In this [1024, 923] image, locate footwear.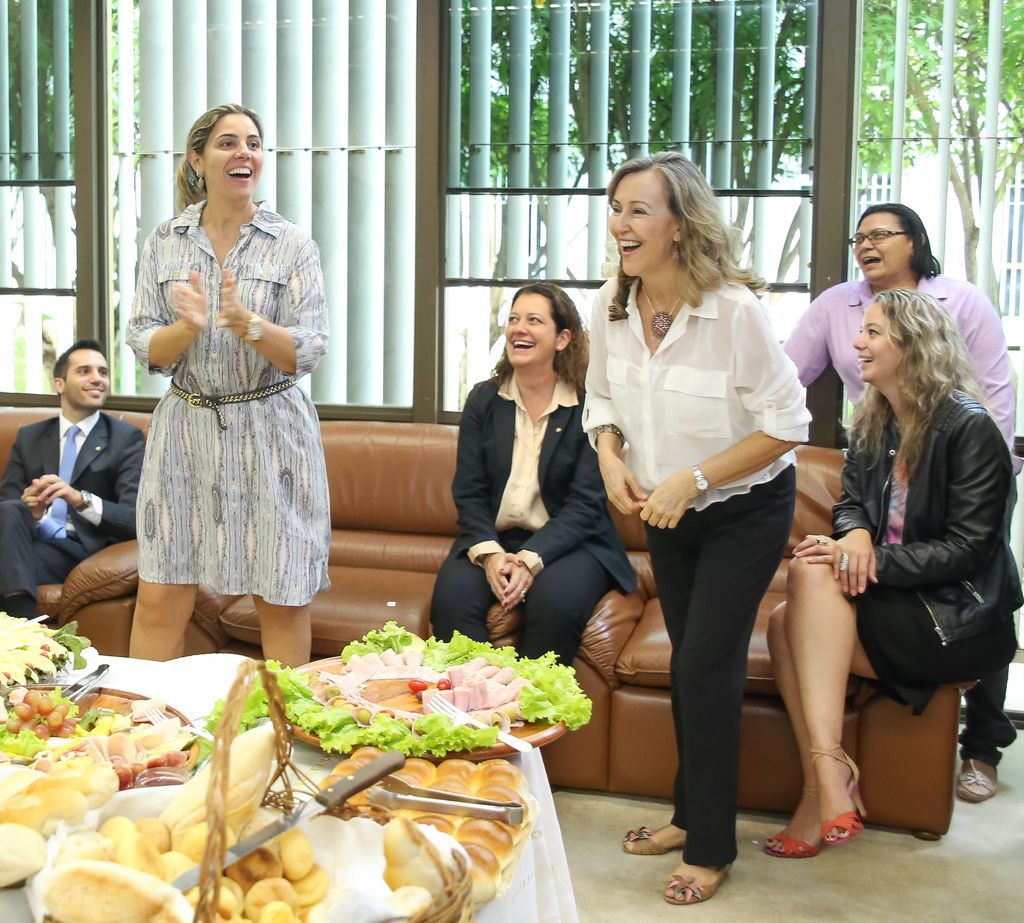
Bounding box: x1=624 y1=827 x2=670 y2=860.
